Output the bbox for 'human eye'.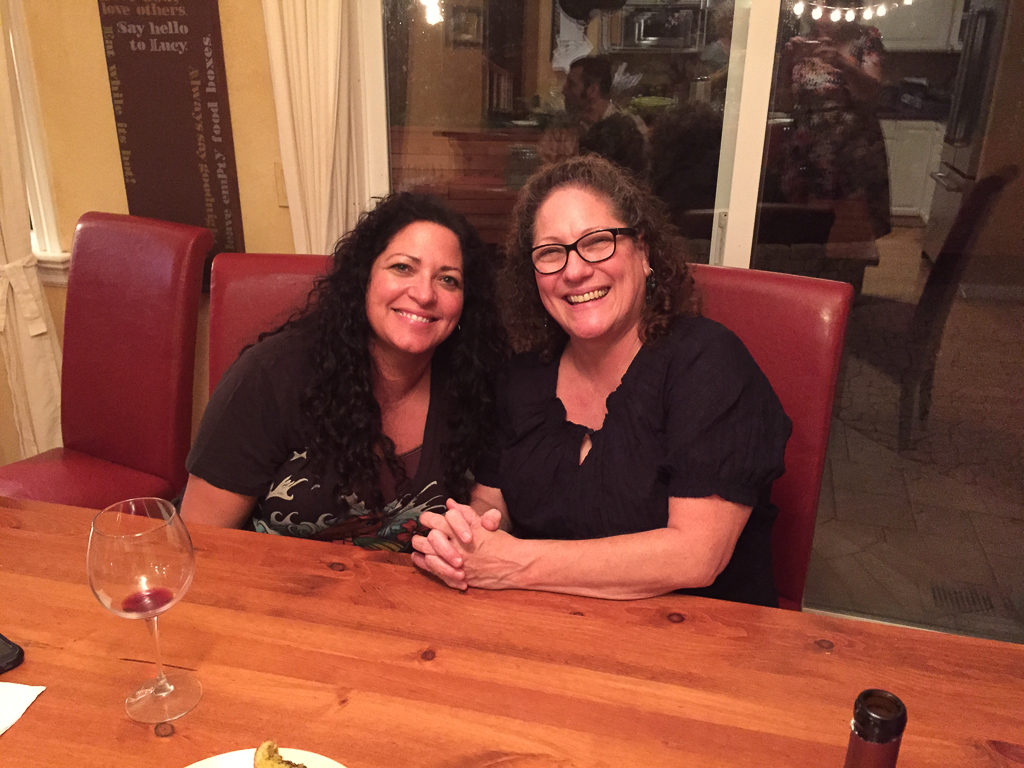
Rect(437, 268, 458, 291).
